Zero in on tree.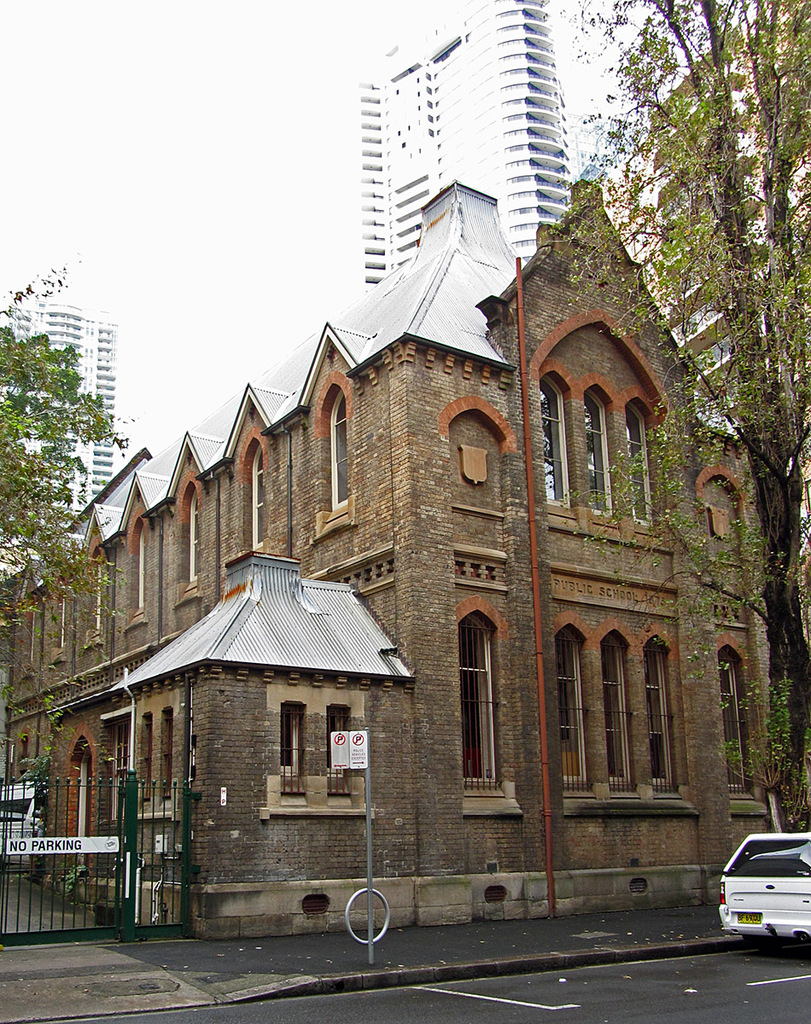
Zeroed in: l=515, t=0, r=810, b=858.
